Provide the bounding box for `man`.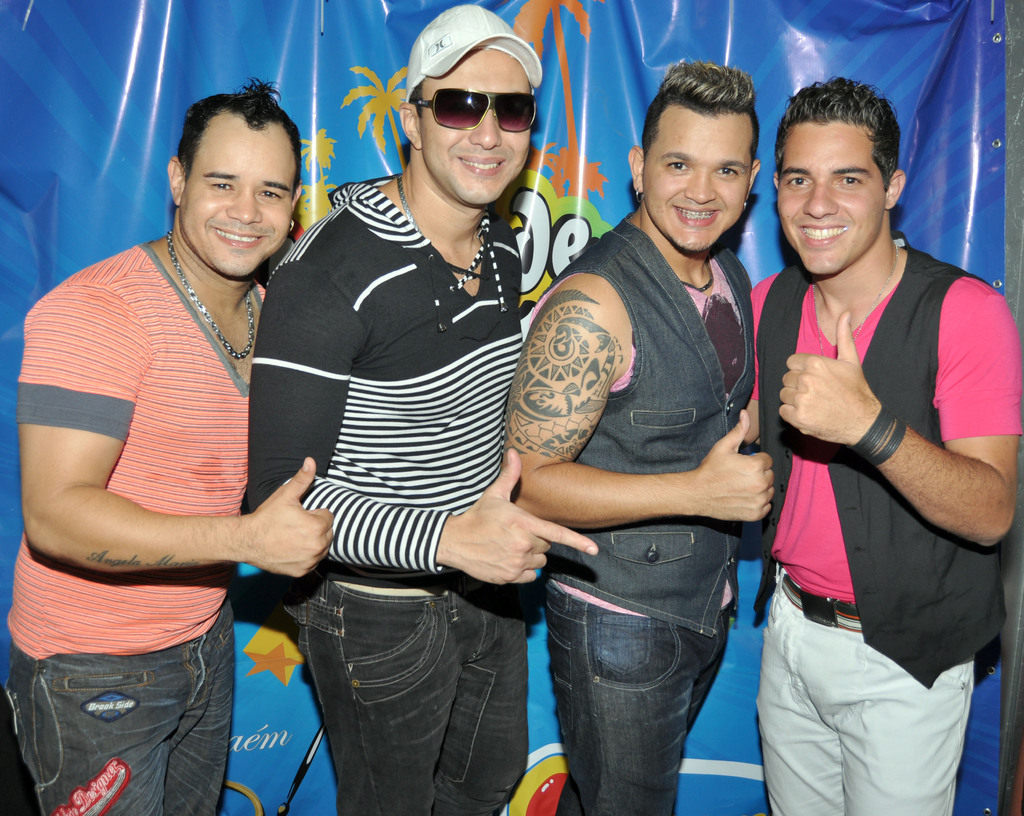
{"x1": 503, "y1": 61, "x2": 772, "y2": 815}.
